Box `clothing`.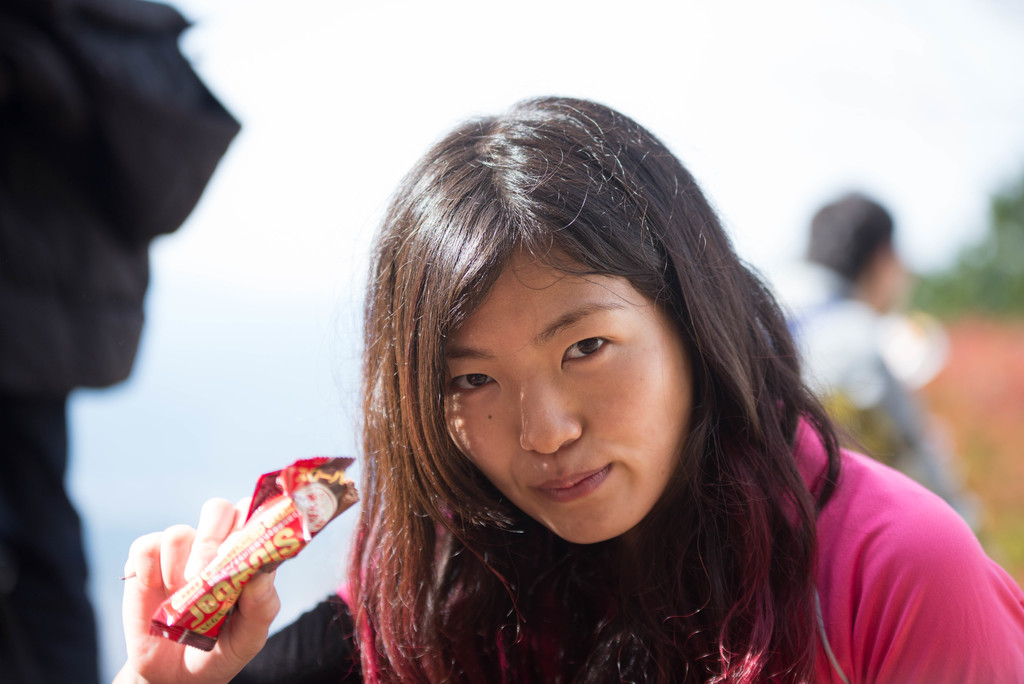
[269, 407, 877, 671].
